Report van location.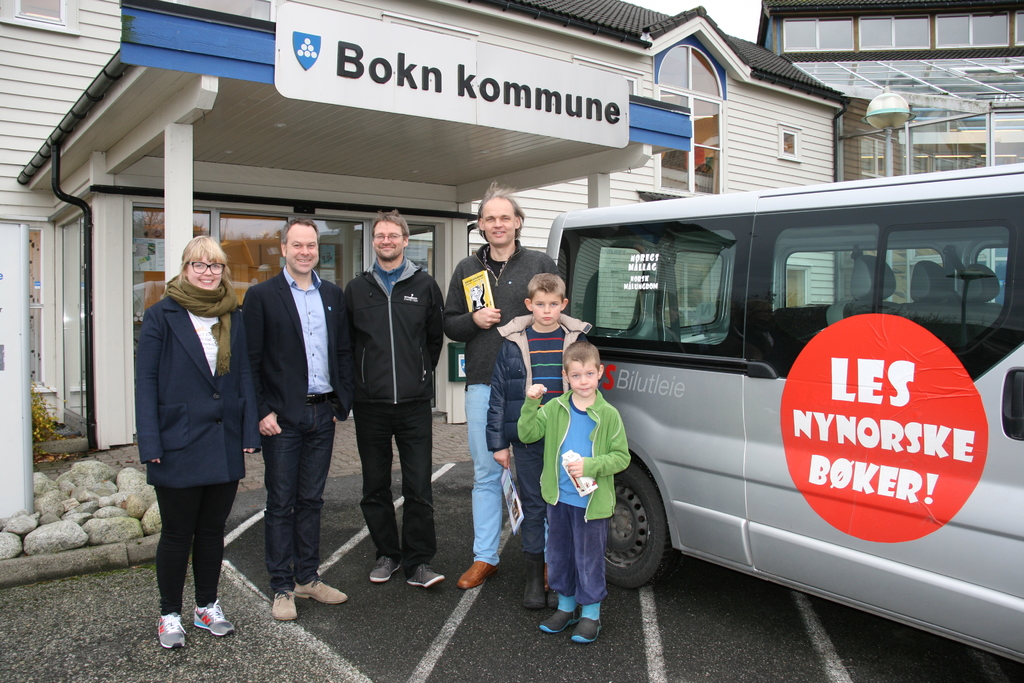
Report: [x1=540, y1=161, x2=1023, y2=675].
